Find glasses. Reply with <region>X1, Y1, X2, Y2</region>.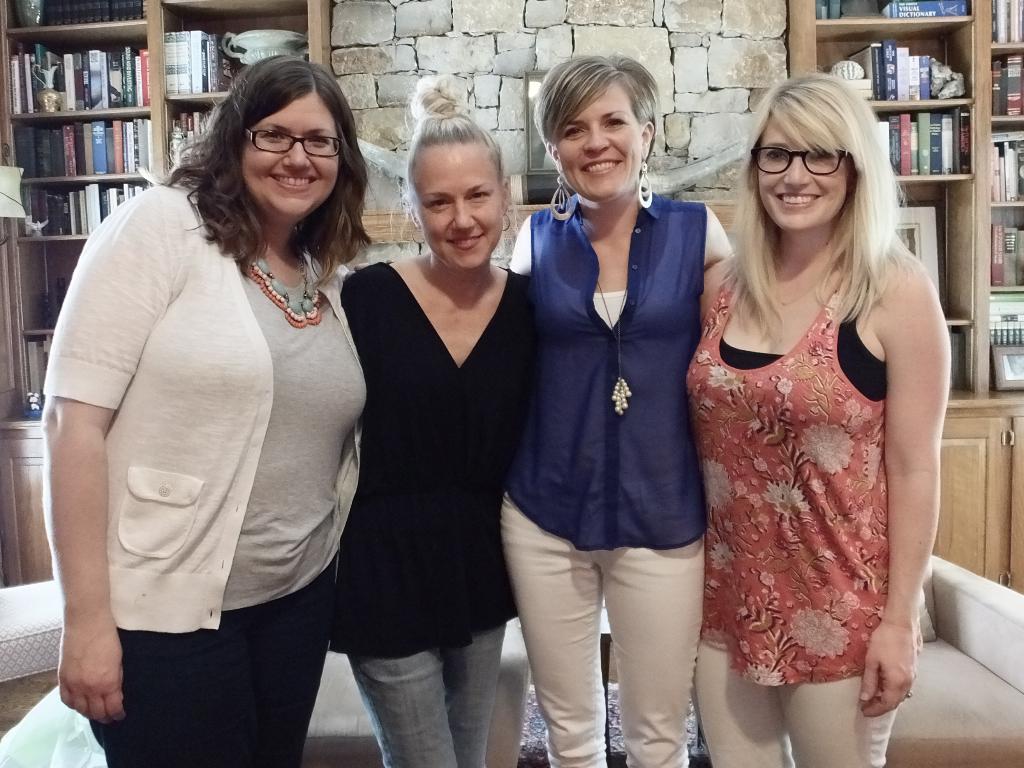
<region>748, 145, 850, 176</region>.
